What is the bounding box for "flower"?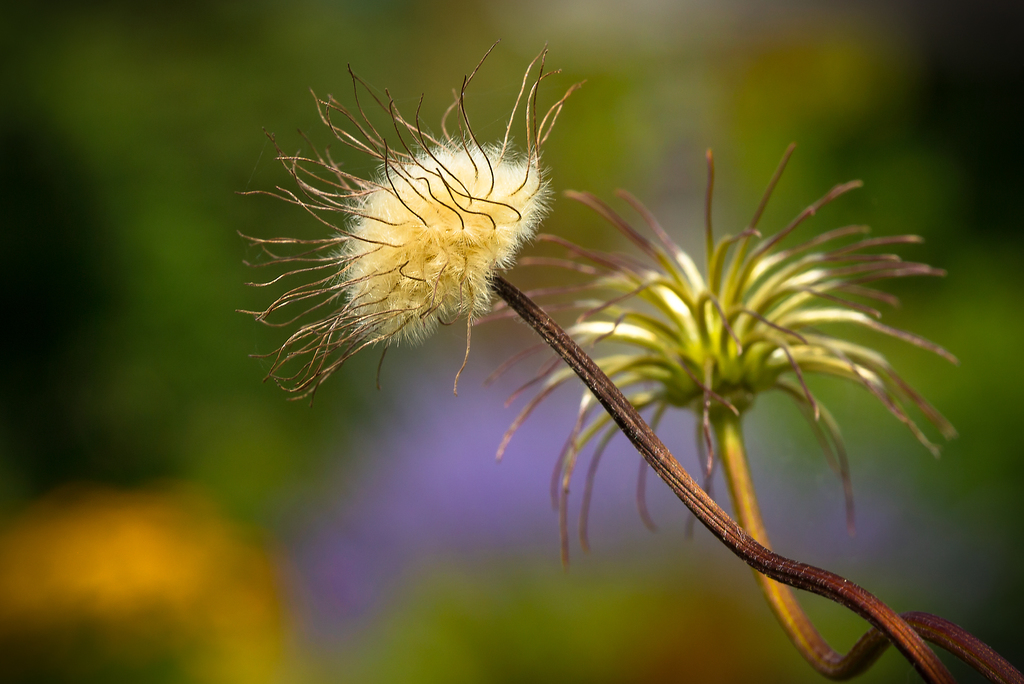
488 142 955 564.
